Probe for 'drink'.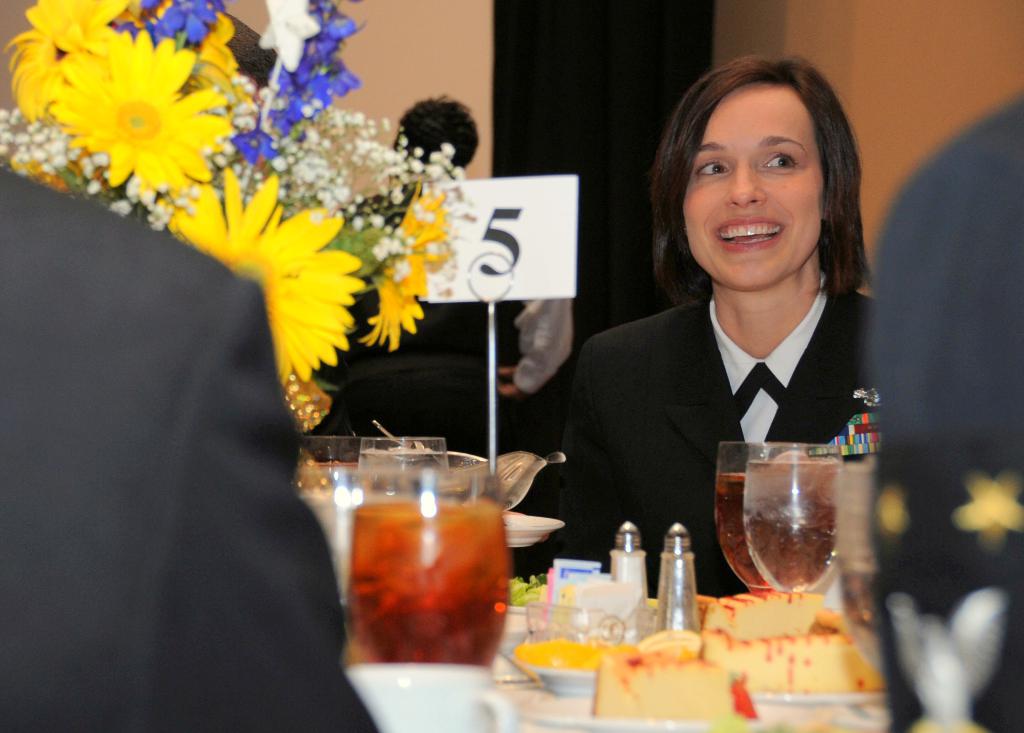
Probe result: [743, 506, 839, 589].
